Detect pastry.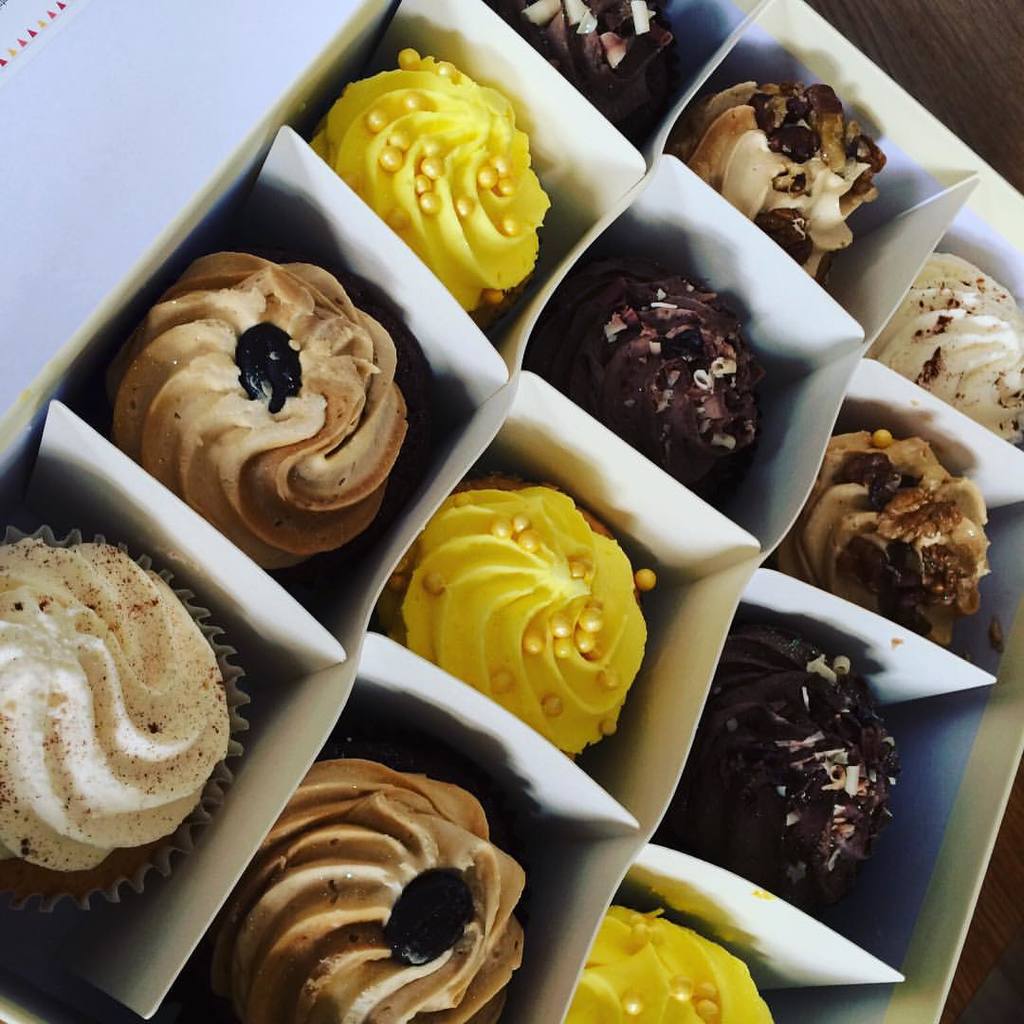
Detected at 187, 774, 538, 1023.
